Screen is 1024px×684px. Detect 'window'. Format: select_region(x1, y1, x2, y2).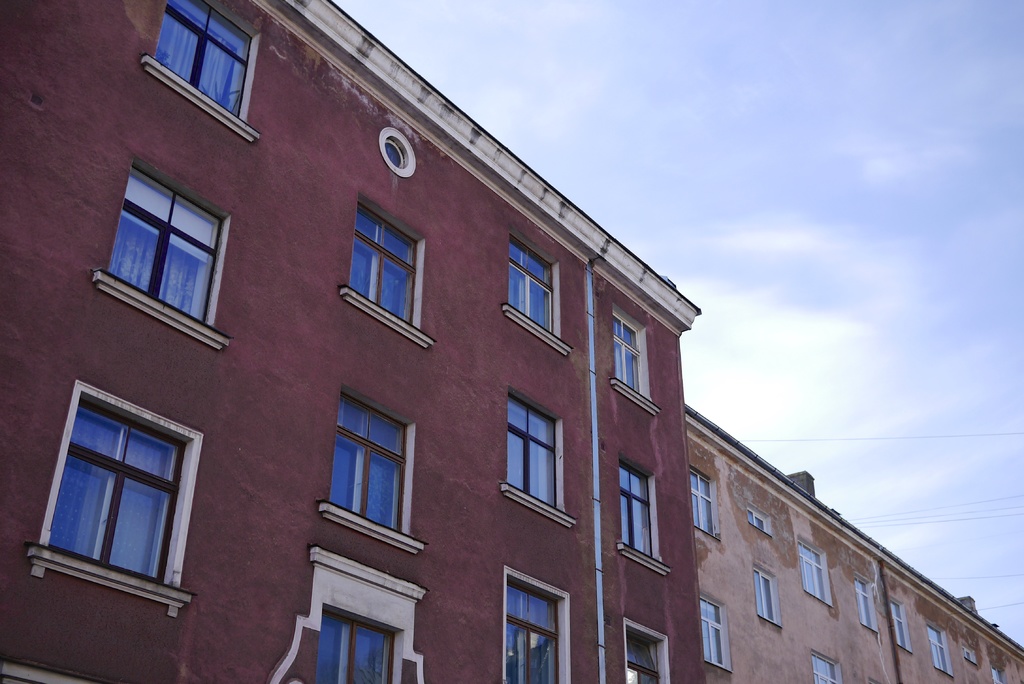
select_region(864, 680, 881, 683).
